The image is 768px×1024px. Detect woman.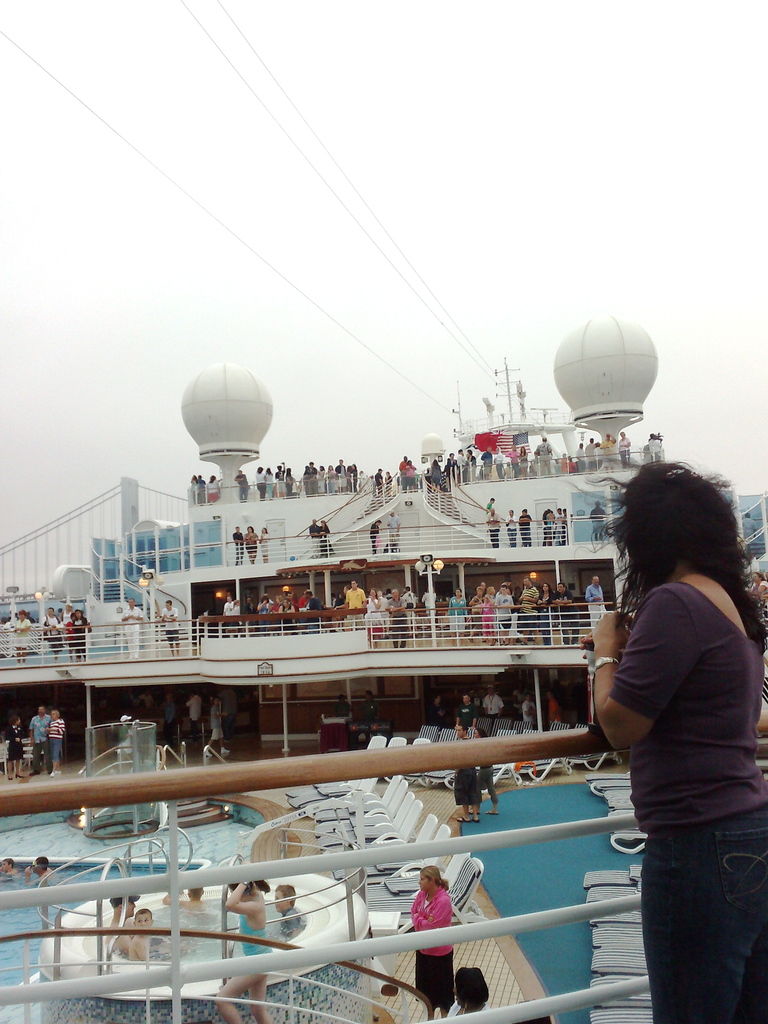
Detection: box=[326, 464, 337, 493].
